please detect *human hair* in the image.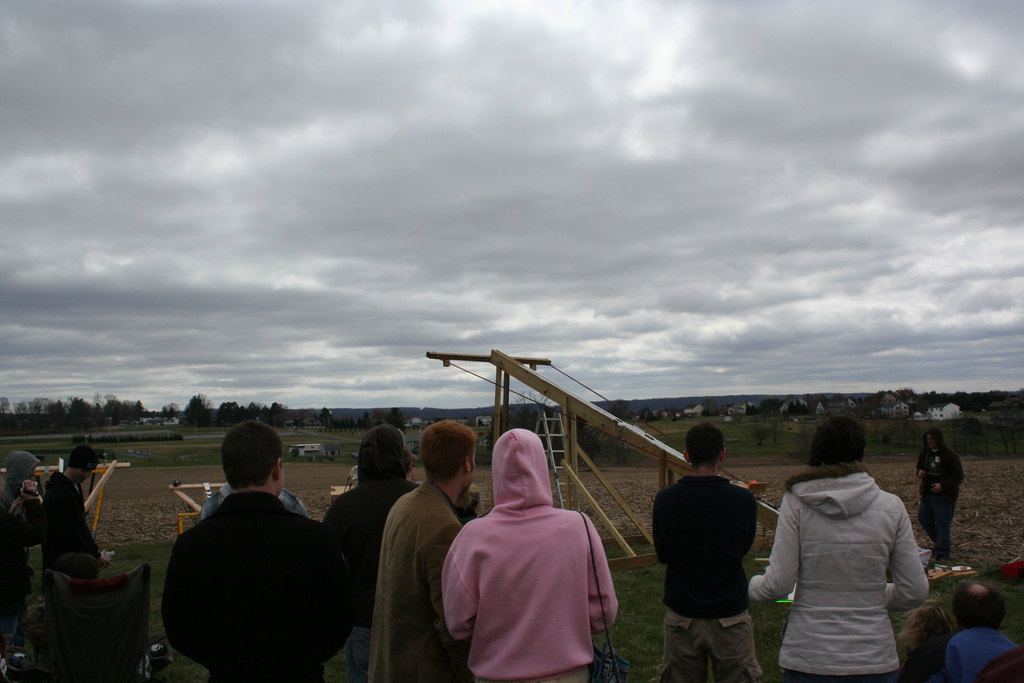
detection(416, 418, 479, 485).
